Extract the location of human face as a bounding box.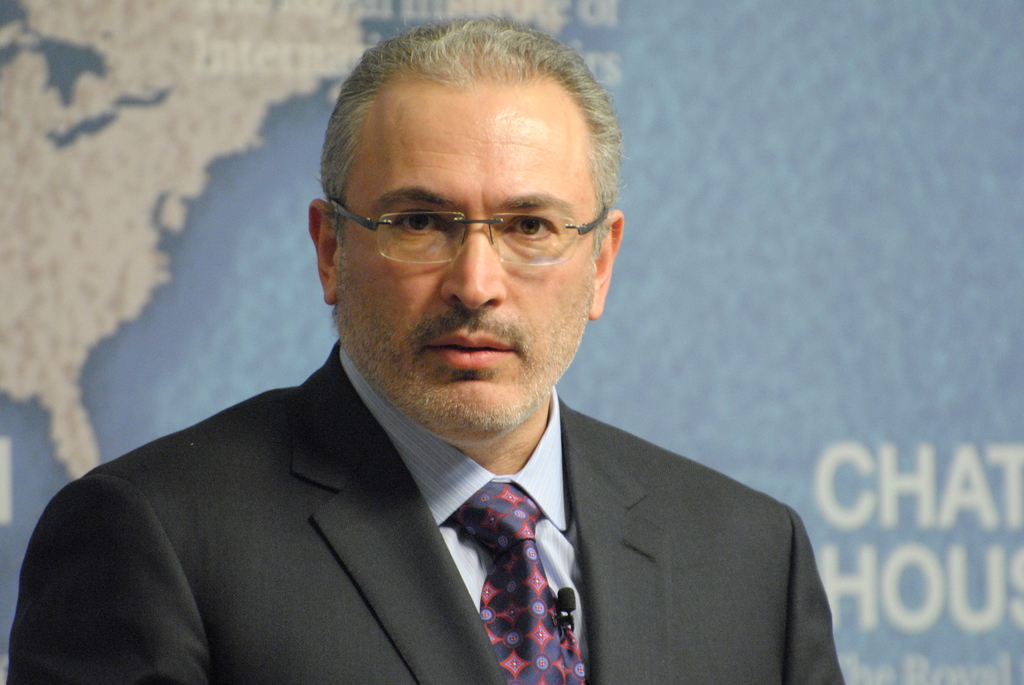
select_region(335, 84, 594, 432).
